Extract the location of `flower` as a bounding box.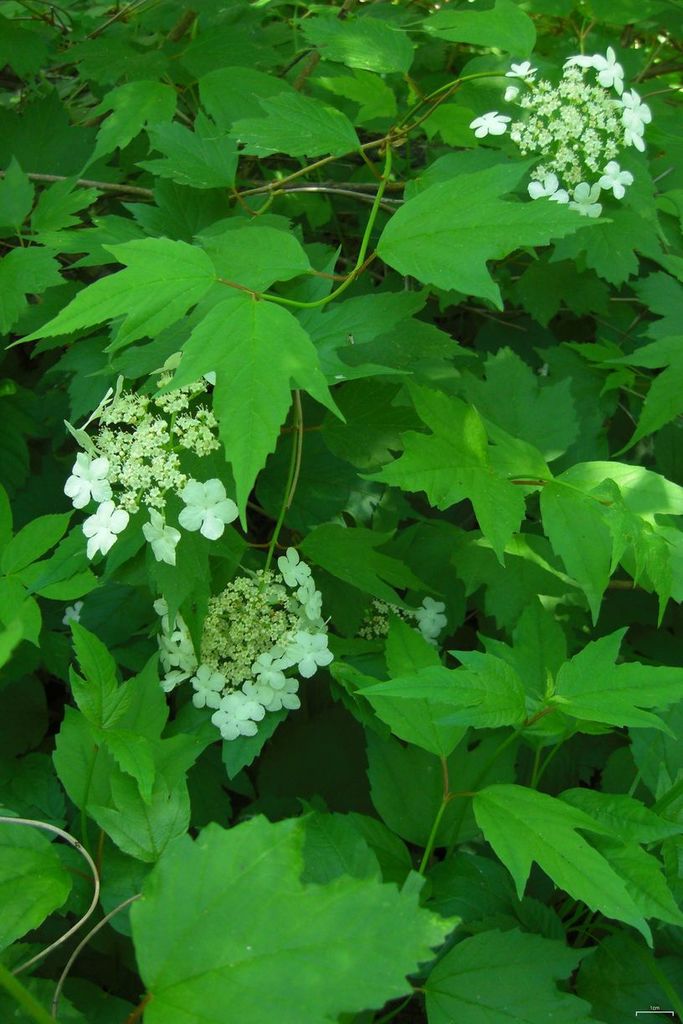
[189, 474, 234, 536].
